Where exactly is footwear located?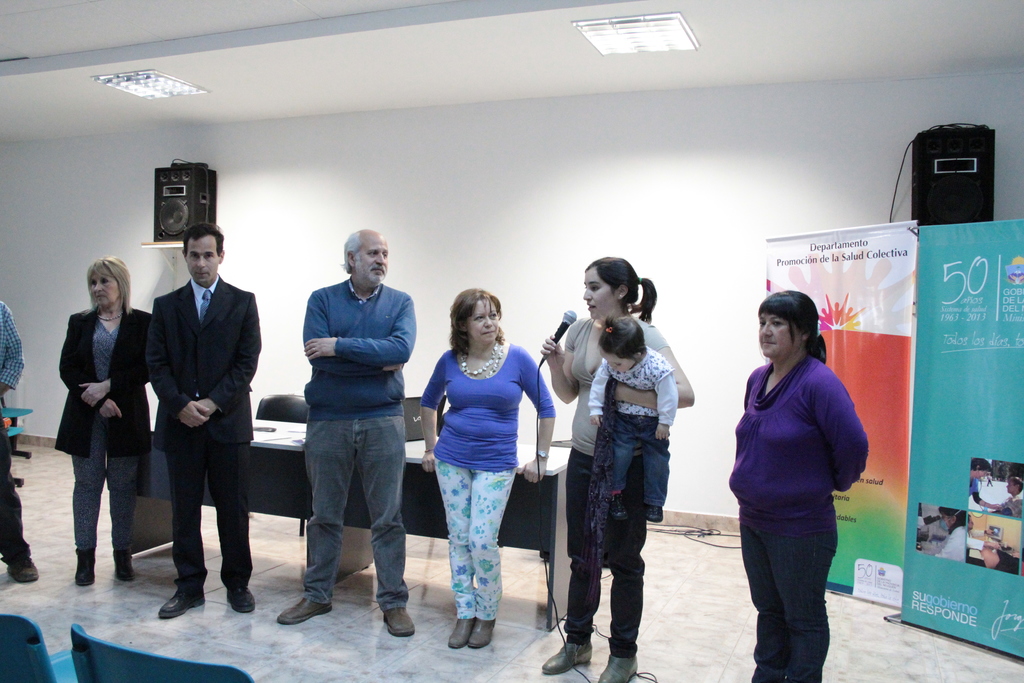
Its bounding box is pyautogui.locateOnScreen(447, 618, 474, 649).
